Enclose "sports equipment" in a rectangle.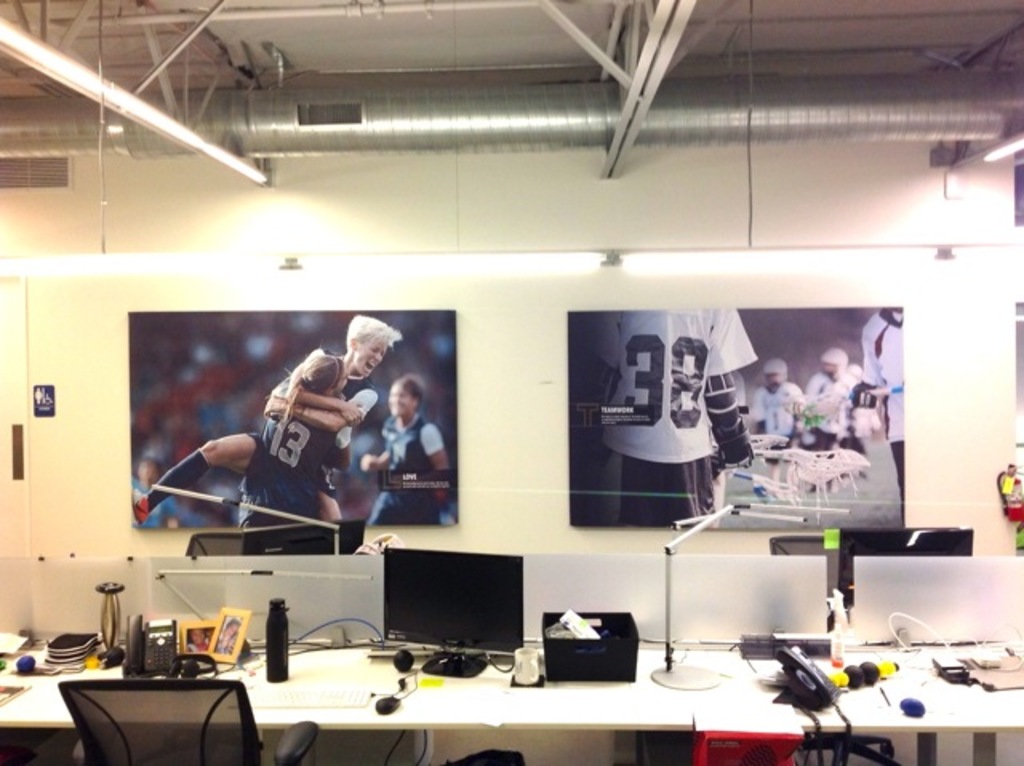
774:379:906:416.
